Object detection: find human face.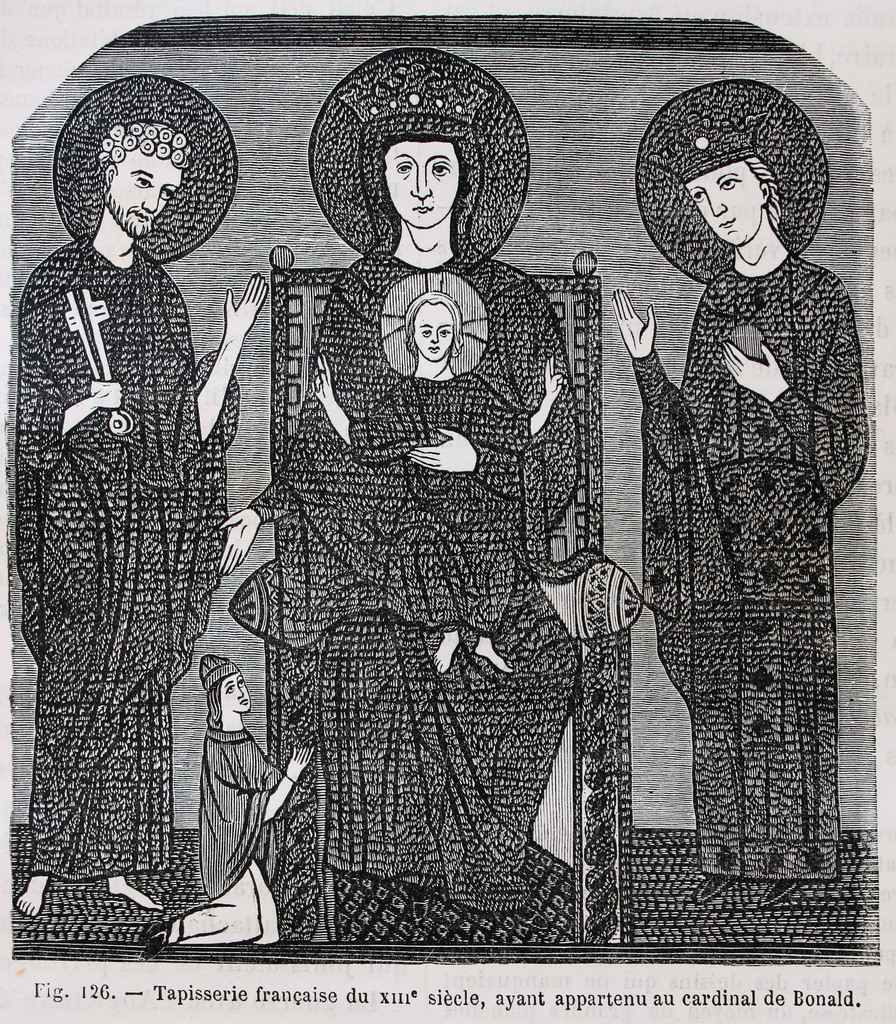
rect(220, 674, 253, 716).
